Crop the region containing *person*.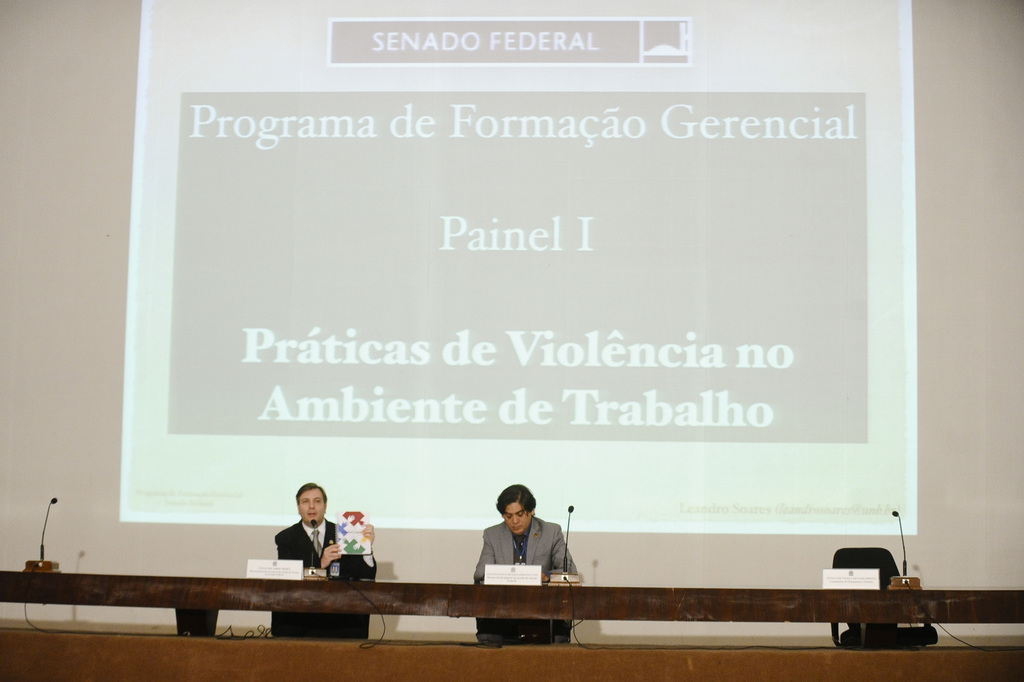
Crop region: x1=271, y1=480, x2=379, y2=642.
